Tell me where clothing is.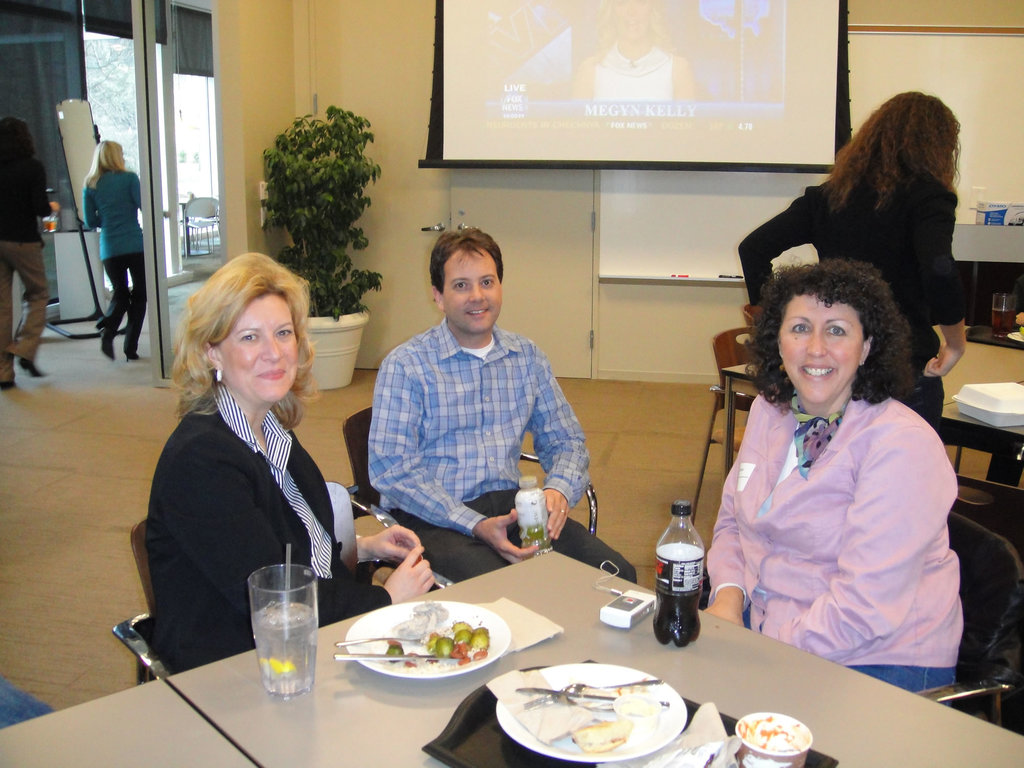
clothing is at BBox(150, 380, 392, 669).
